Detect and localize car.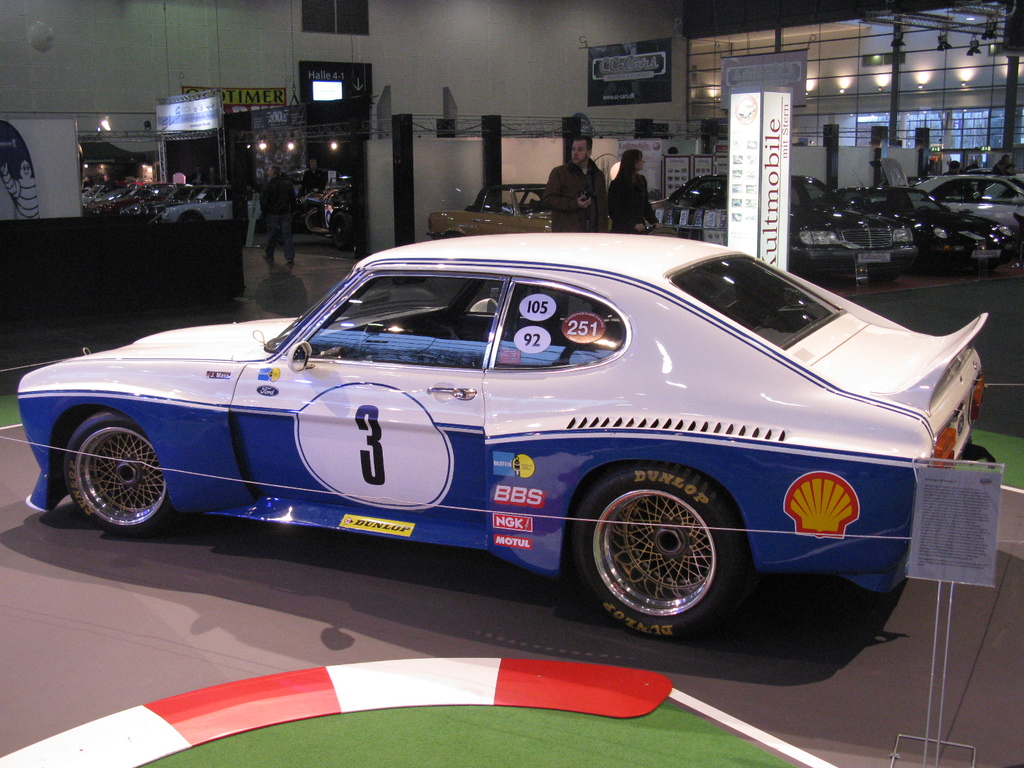
Localized at 110 175 176 224.
